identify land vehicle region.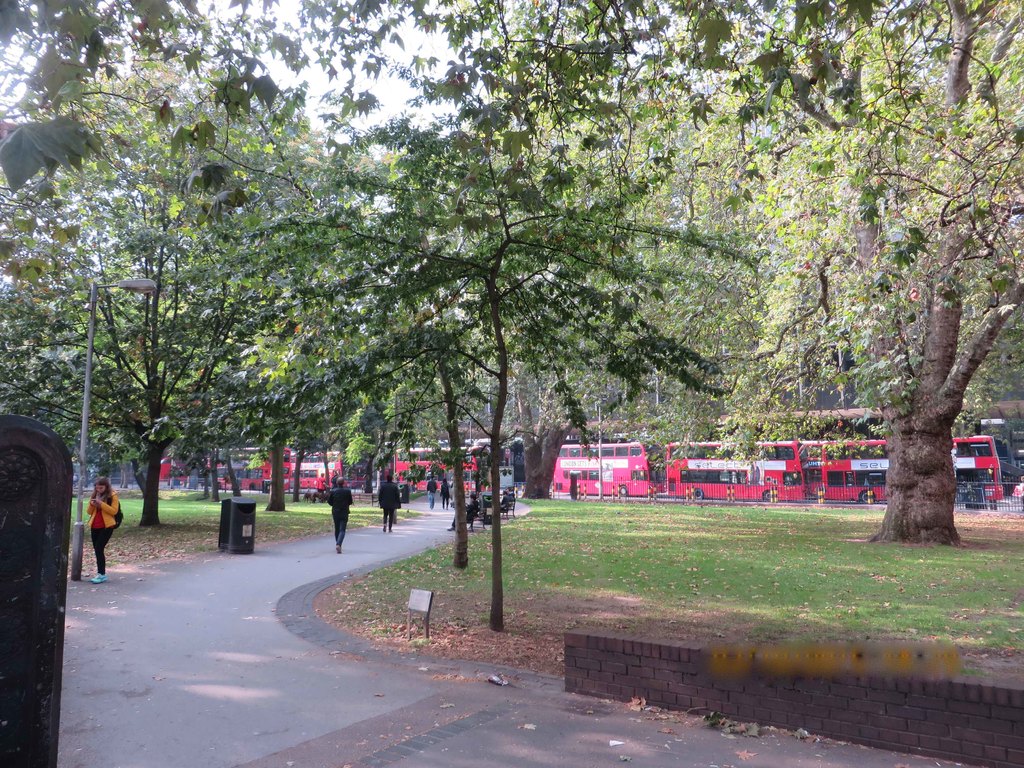
Region: detection(547, 442, 651, 499).
